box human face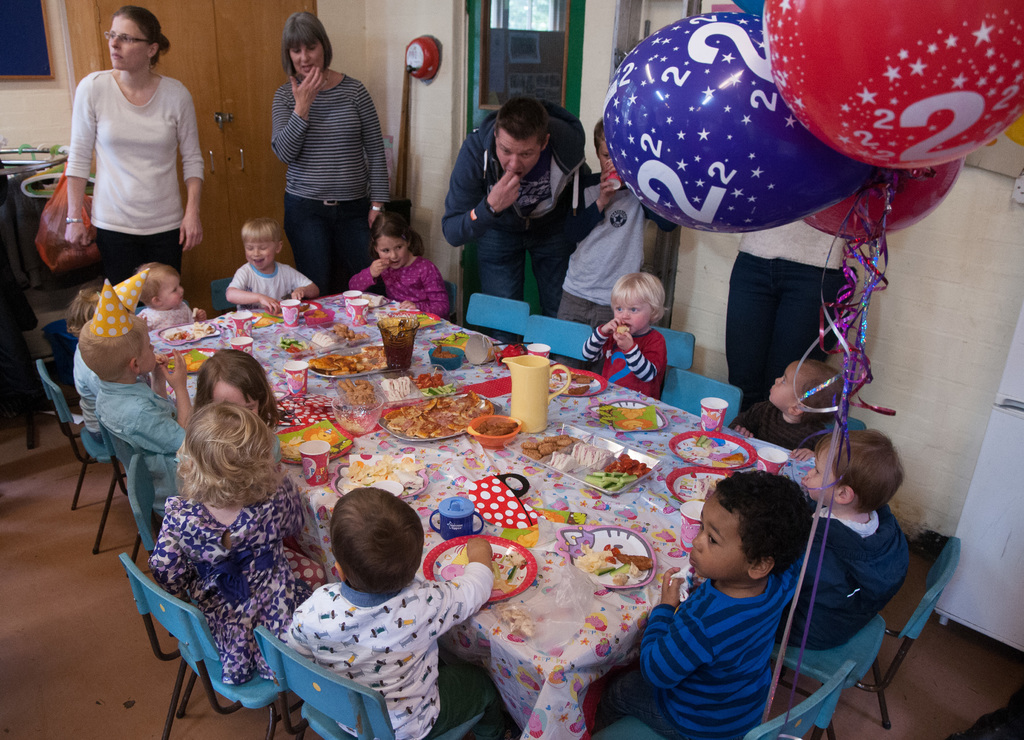
107,15,147,70
